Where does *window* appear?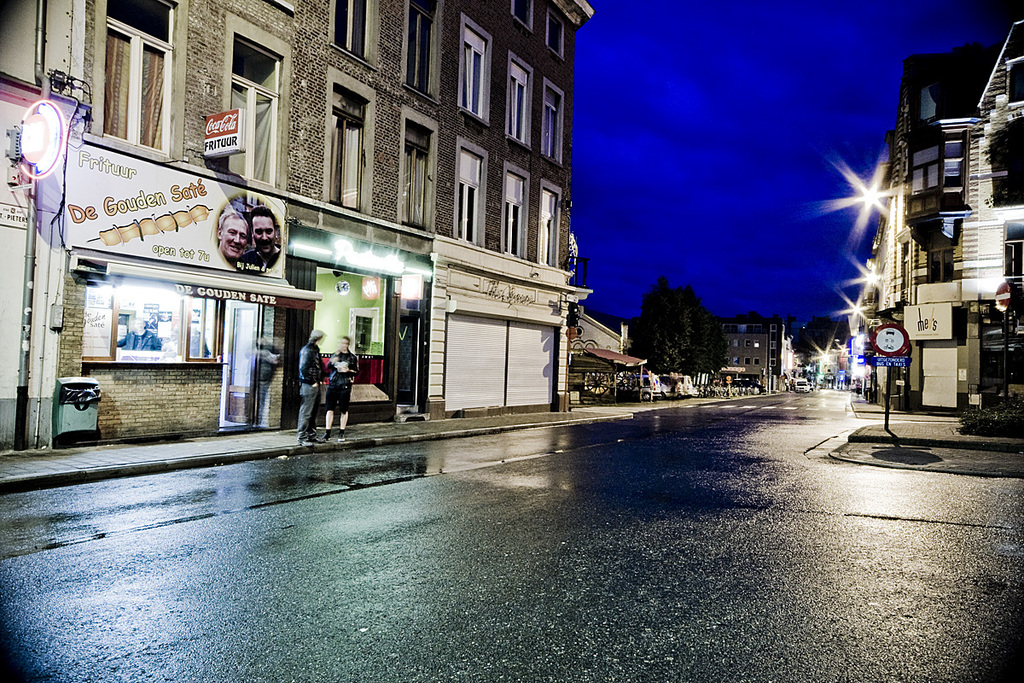
Appears at bbox=[541, 183, 560, 265].
